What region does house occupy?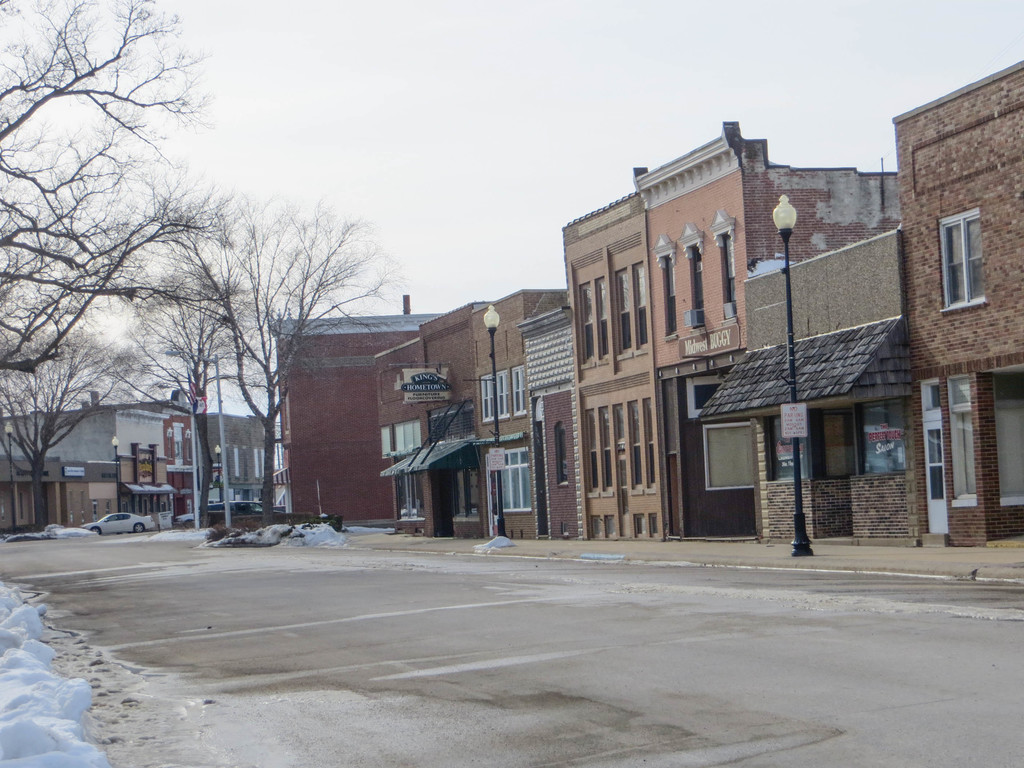
Rect(378, 340, 425, 538).
